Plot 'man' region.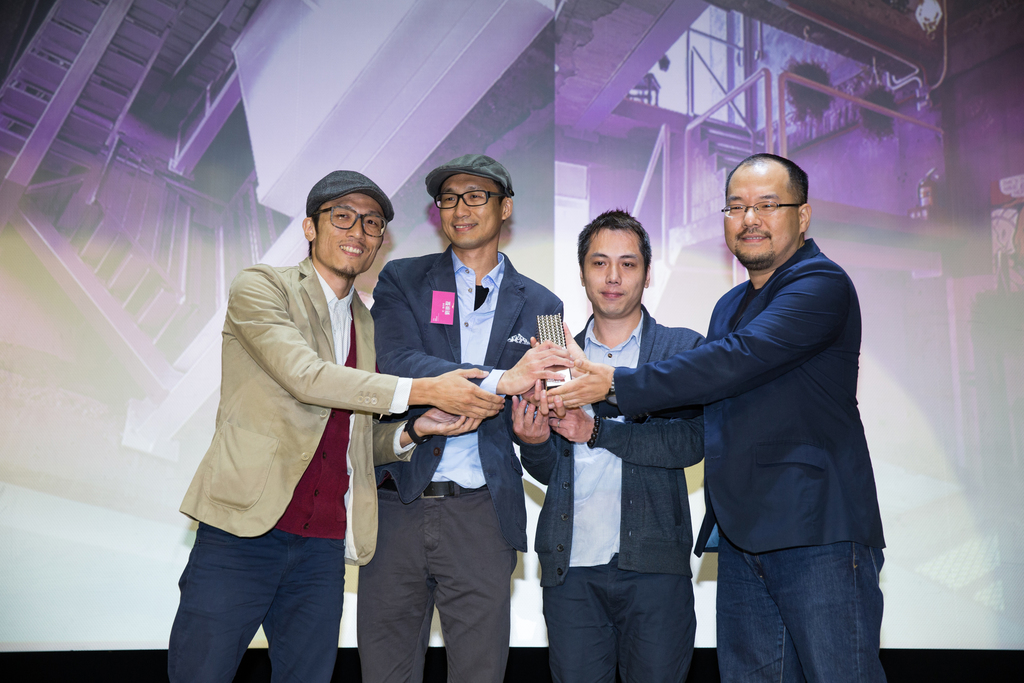
Plotted at left=365, top=156, right=566, bottom=682.
